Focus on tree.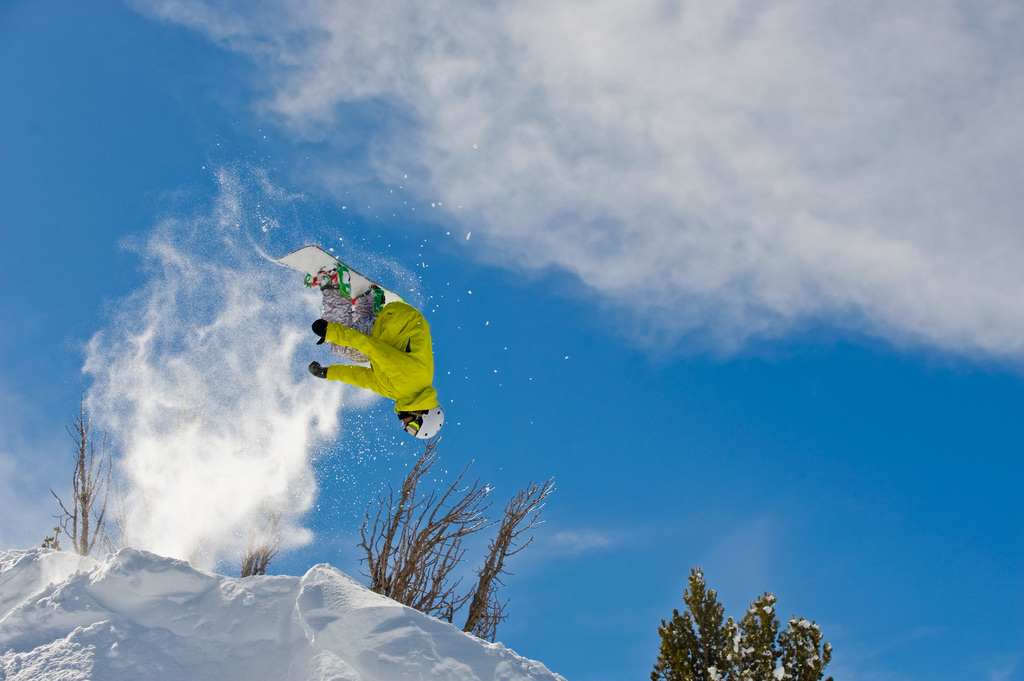
Focused at Rect(360, 435, 552, 646).
